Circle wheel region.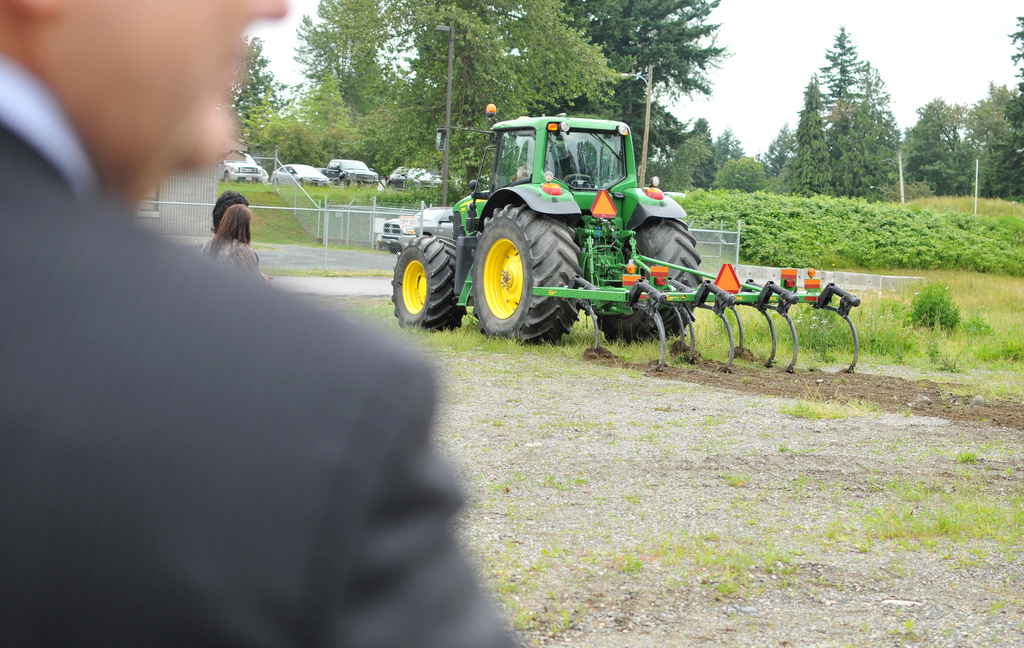
Region: (274, 178, 278, 183).
